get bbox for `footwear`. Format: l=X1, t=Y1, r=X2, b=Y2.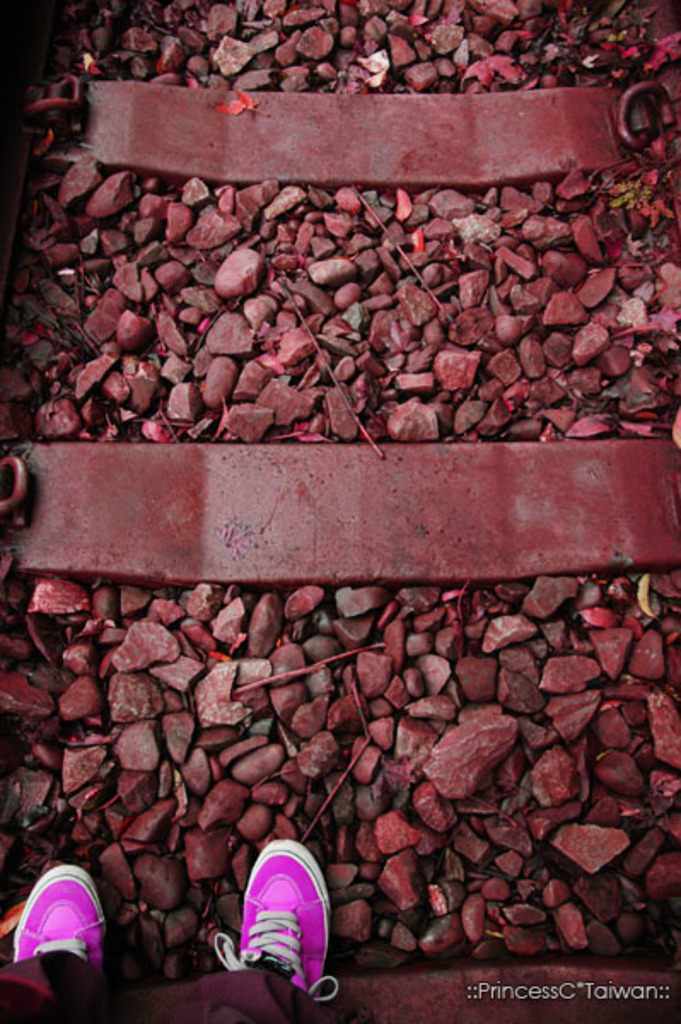
l=14, t=862, r=102, b=988.
